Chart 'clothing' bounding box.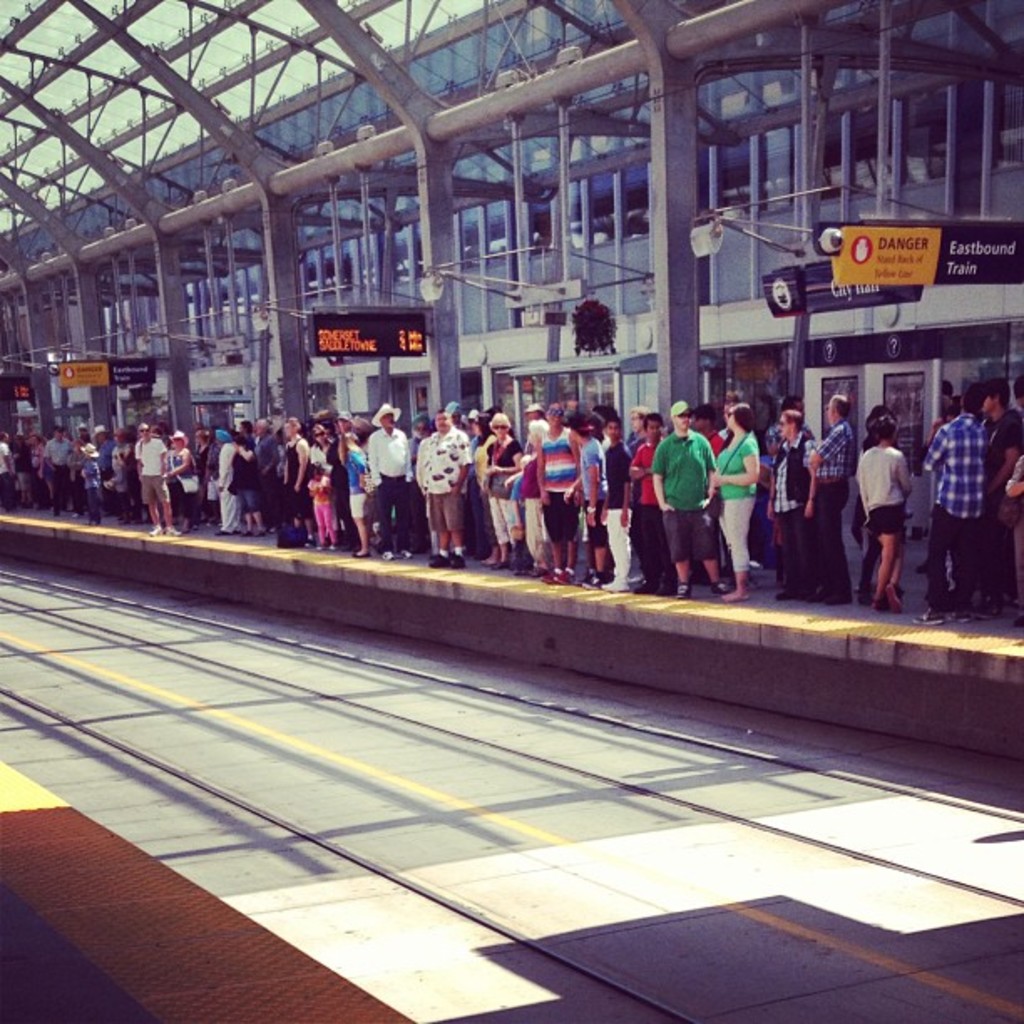
Charted: left=0, top=447, right=12, bottom=502.
